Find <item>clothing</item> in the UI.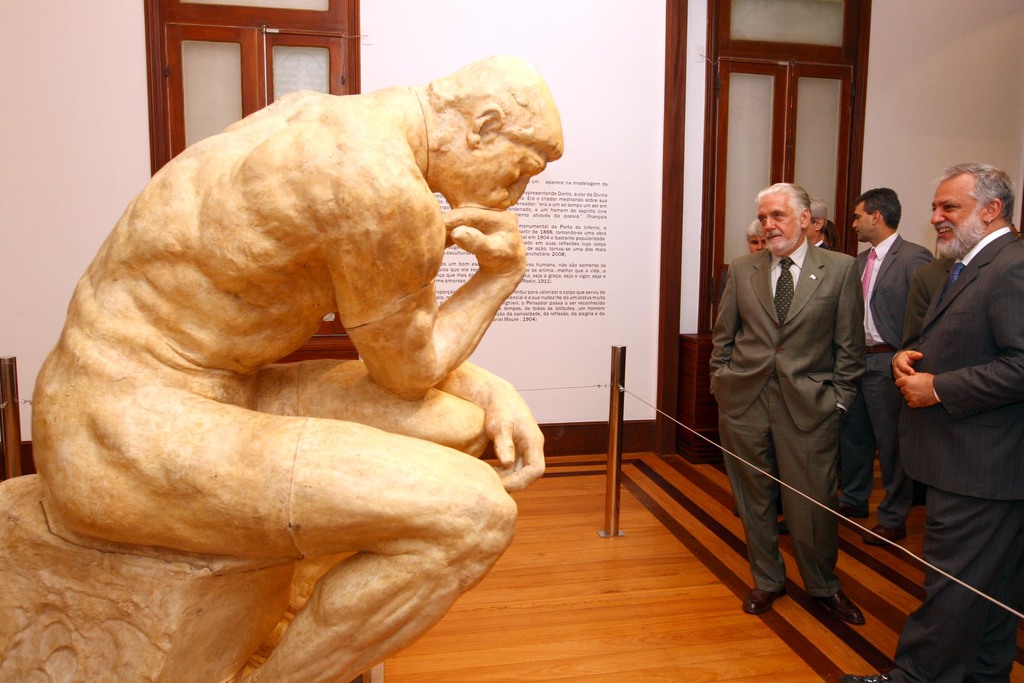
UI element at locate(810, 240, 828, 251).
